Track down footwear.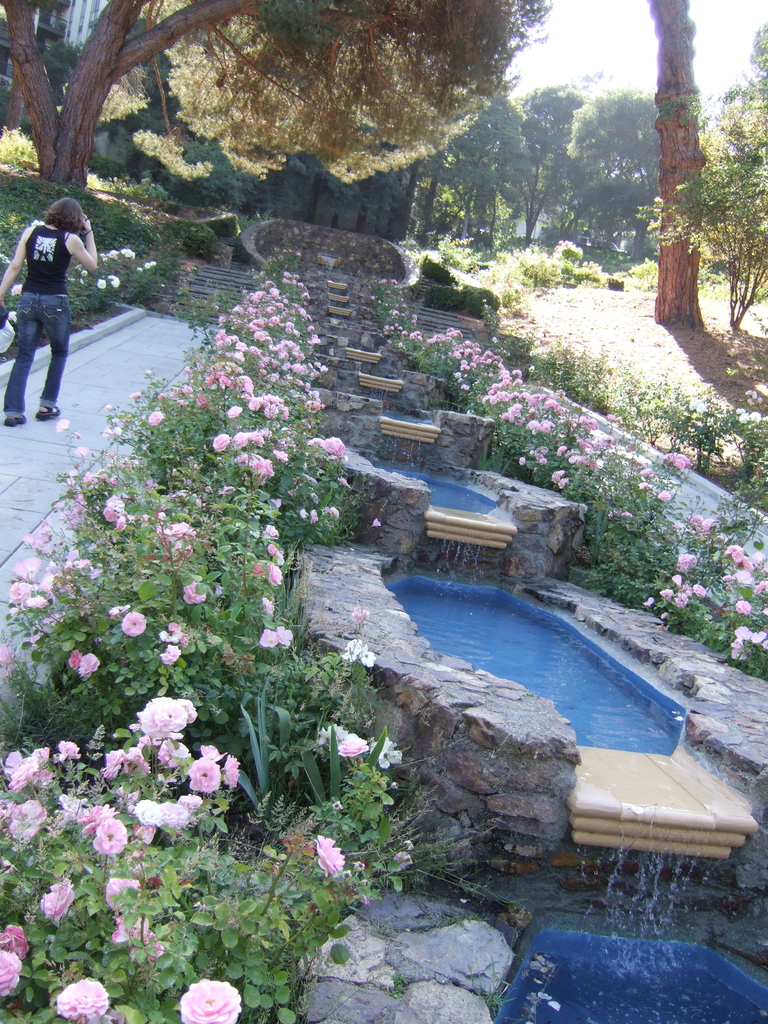
Tracked to pyautogui.locateOnScreen(36, 396, 60, 424).
